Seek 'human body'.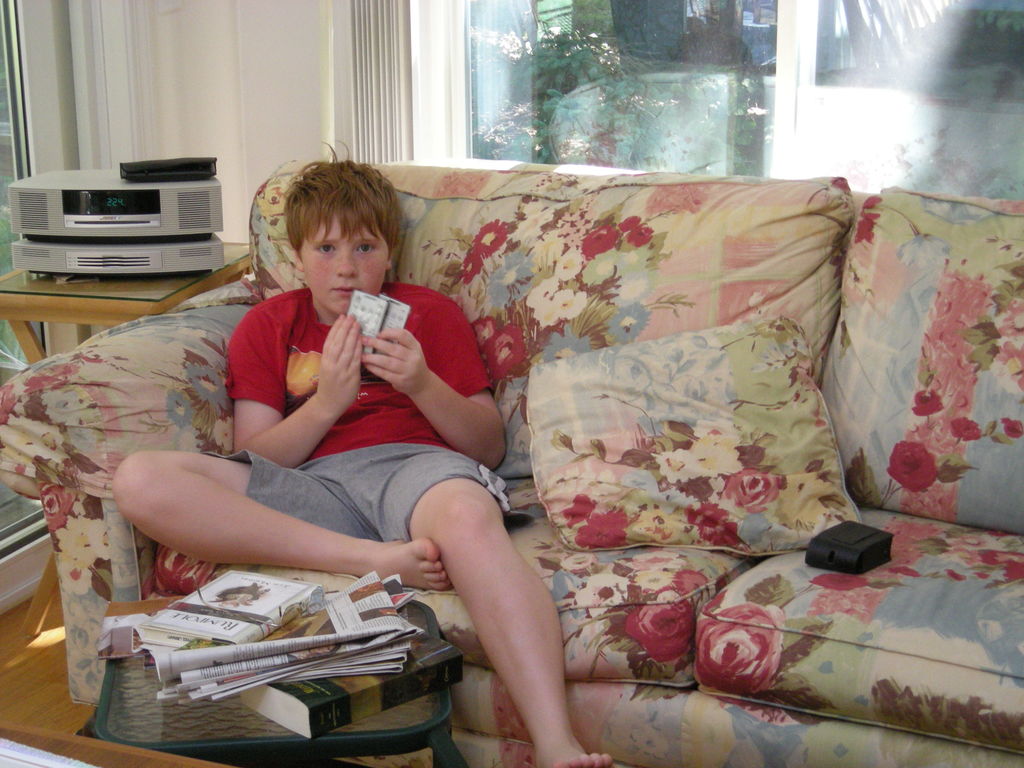
left=81, top=223, right=540, bottom=673.
